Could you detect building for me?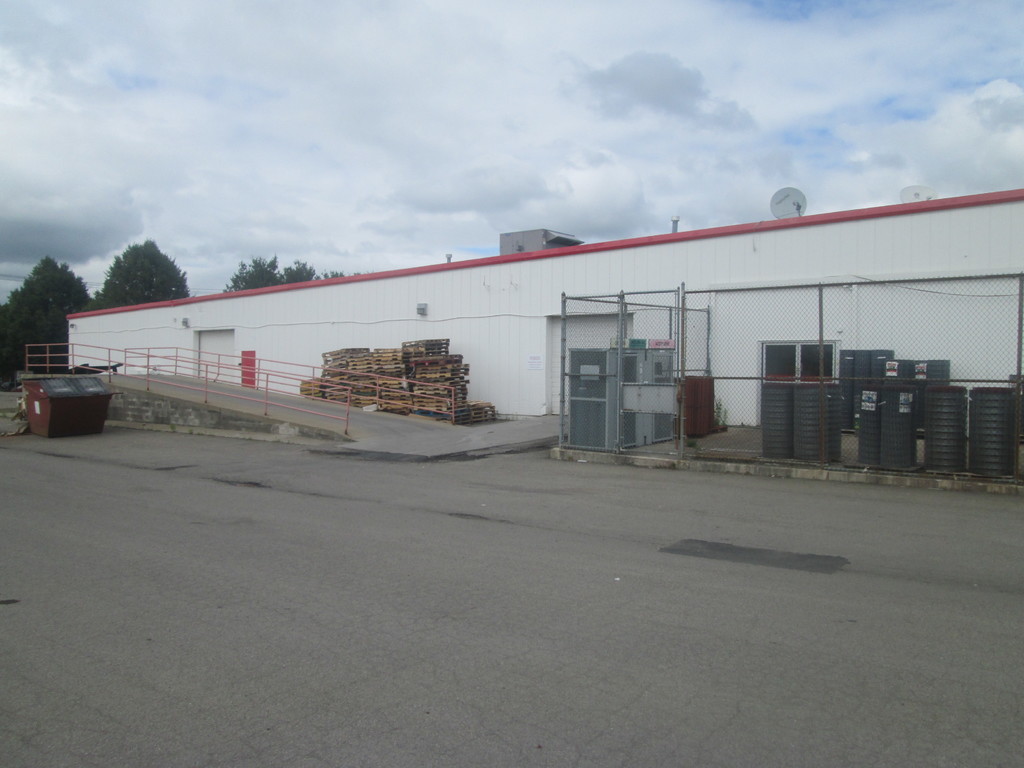
Detection result: BBox(499, 229, 584, 254).
